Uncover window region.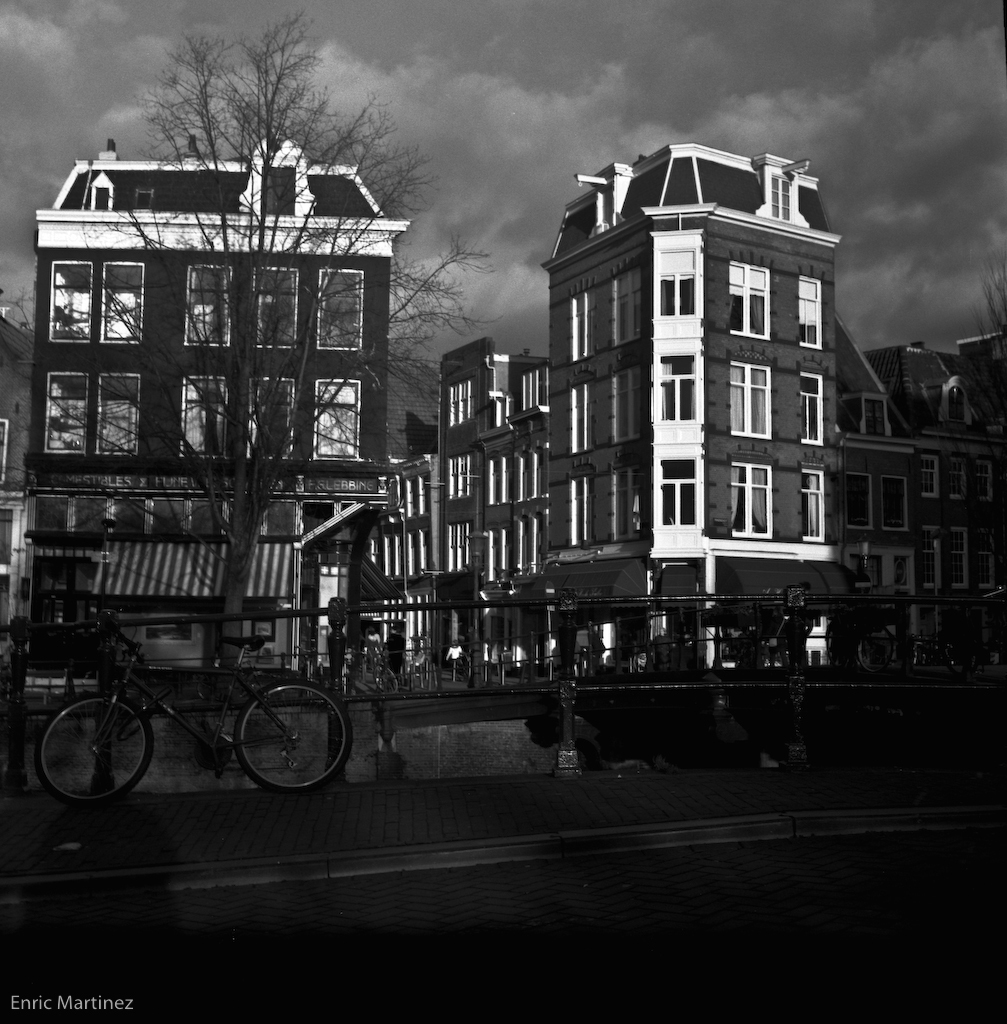
Uncovered: 55, 262, 103, 344.
